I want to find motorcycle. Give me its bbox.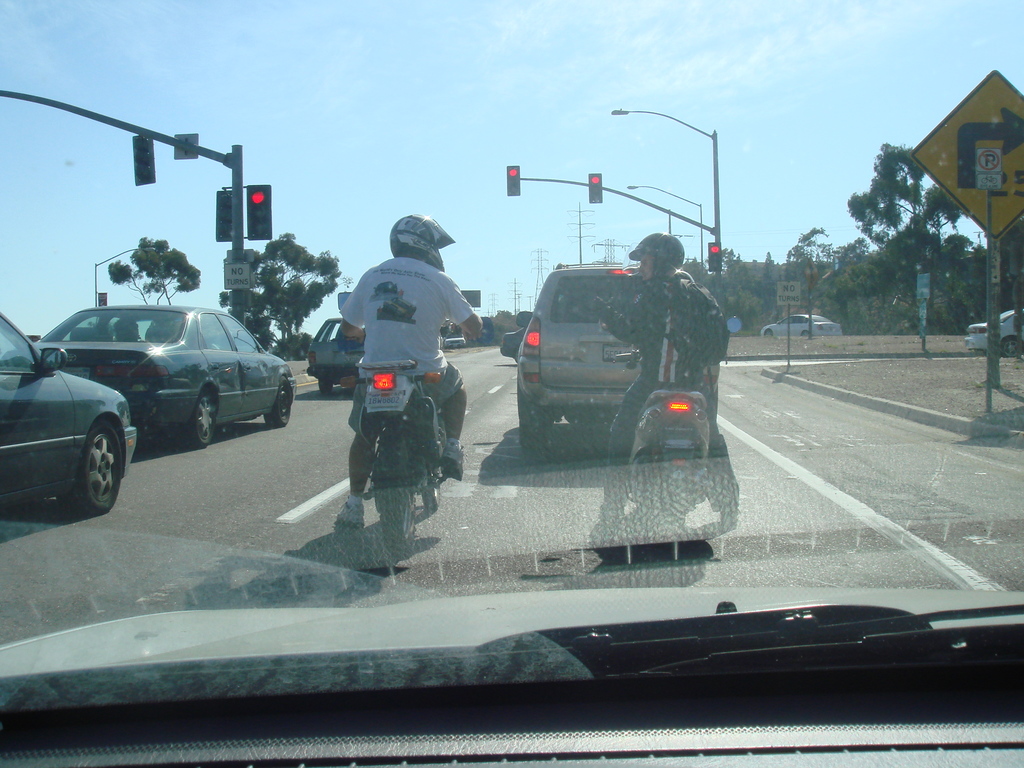
x1=336 y1=324 x2=449 y2=567.
